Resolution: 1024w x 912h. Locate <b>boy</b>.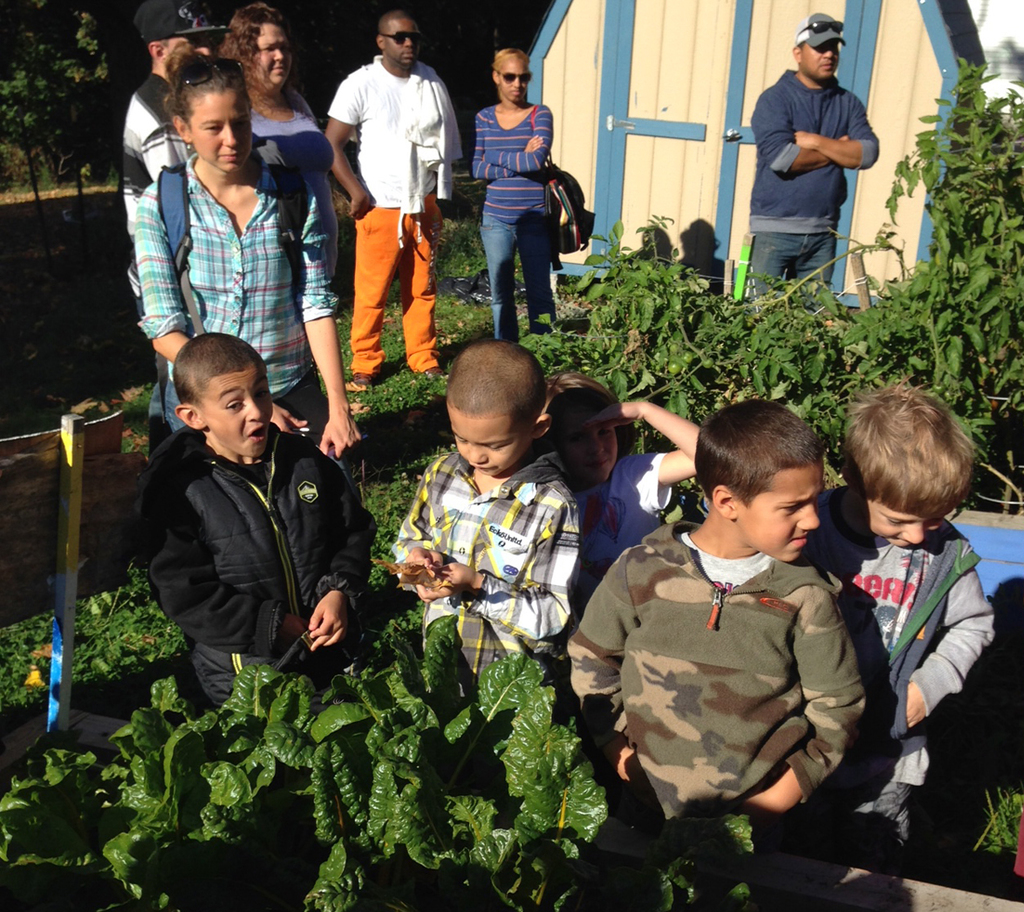
bbox(806, 390, 1007, 867).
